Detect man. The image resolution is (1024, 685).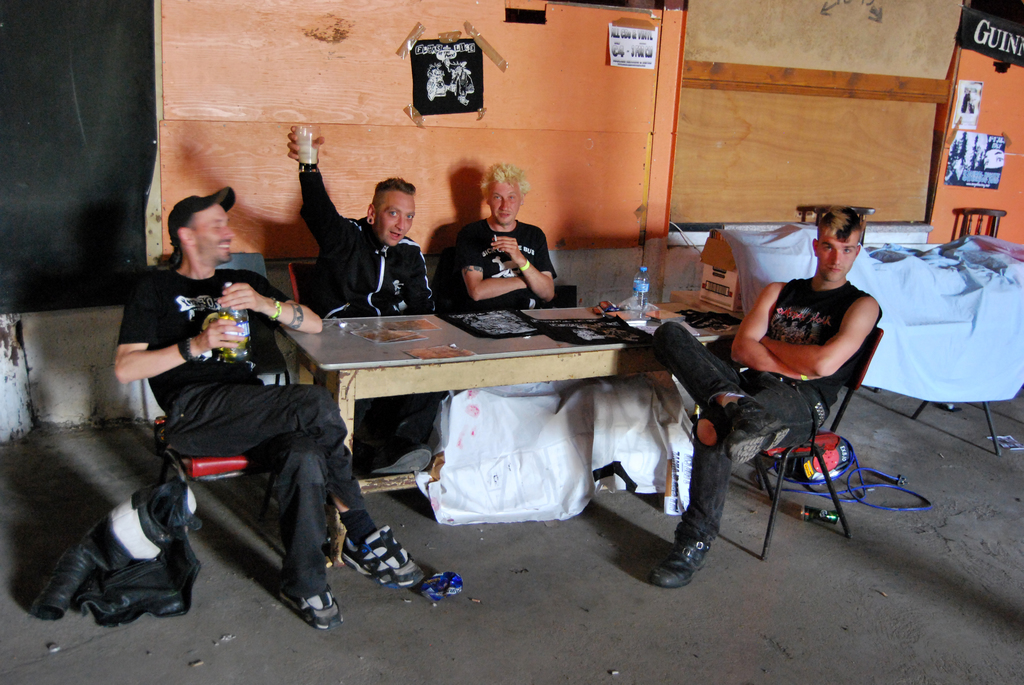
[x1=113, y1=185, x2=427, y2=632].
